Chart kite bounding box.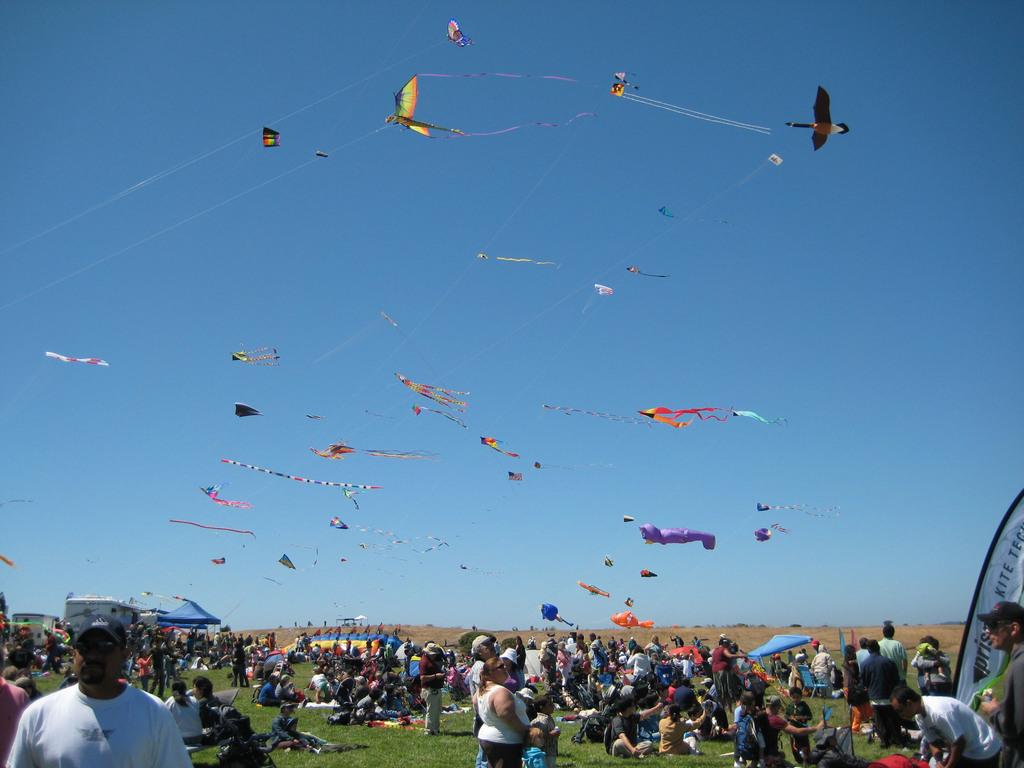
Charted: (left=642, top=569, right=660, bottom=579).
